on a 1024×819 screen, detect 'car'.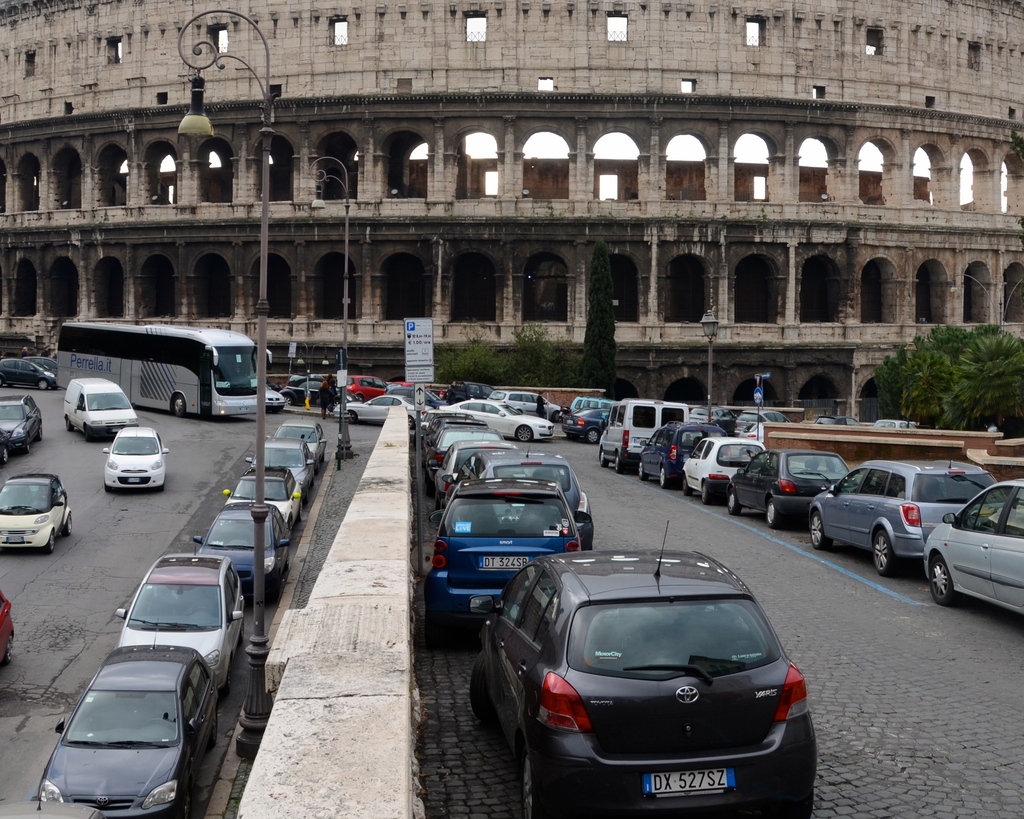
left=0, top=394, right=42, bottom=453.
